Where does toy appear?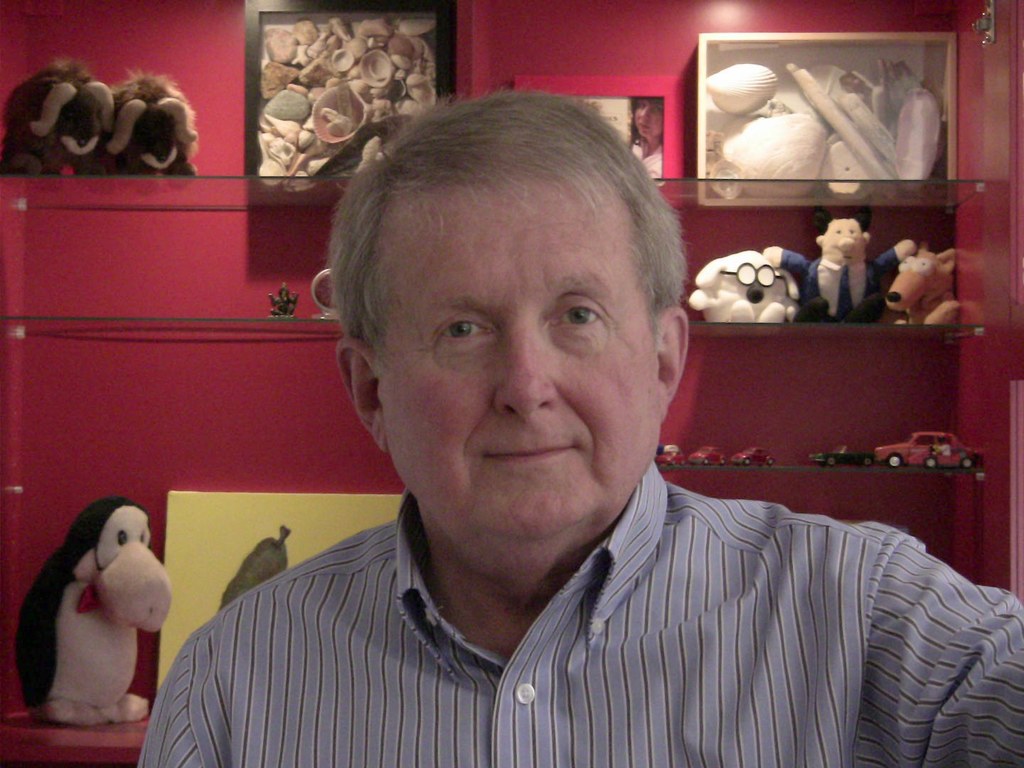
Appears at rect(689, 442, 728, 469).
